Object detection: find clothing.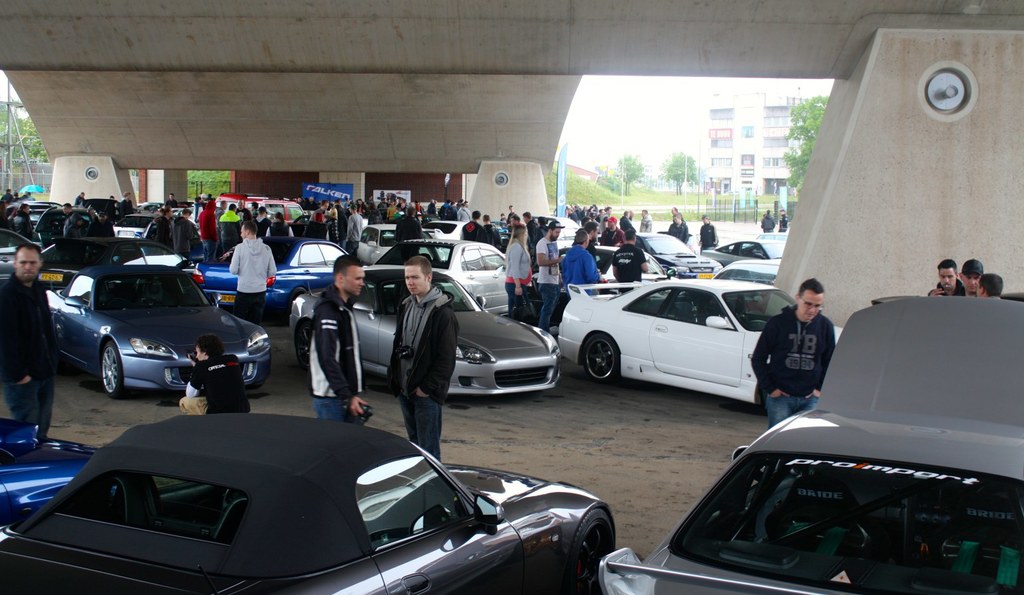
detection(533, 232, 559, 287).
